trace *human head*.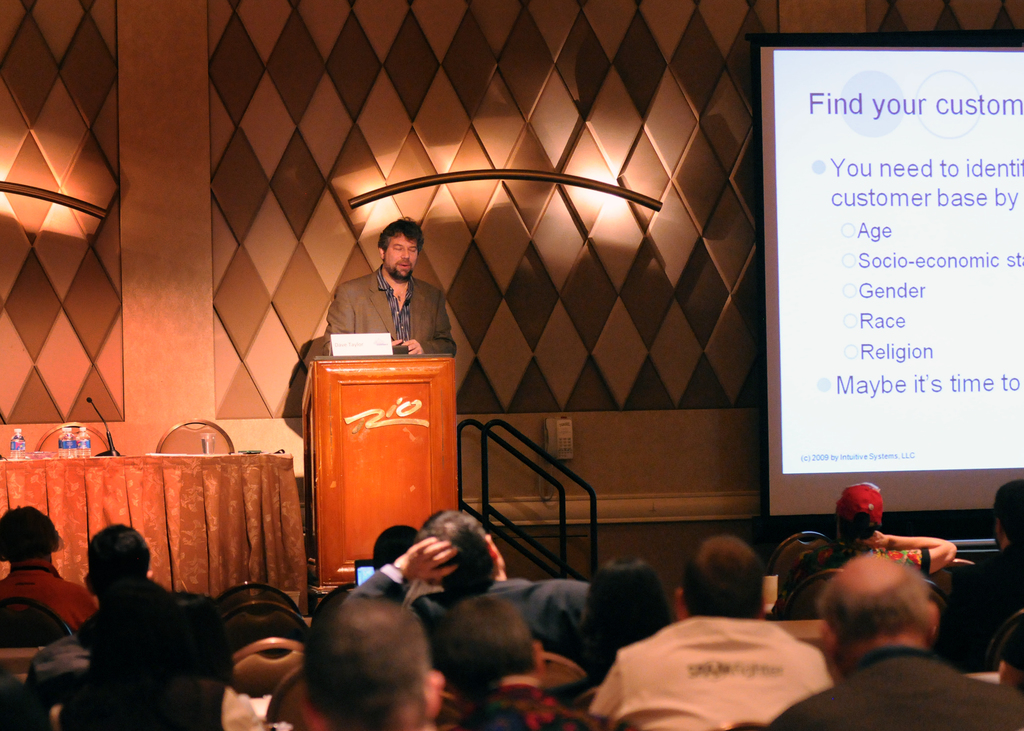
Traced to box=[444, 599, 545, 680].
